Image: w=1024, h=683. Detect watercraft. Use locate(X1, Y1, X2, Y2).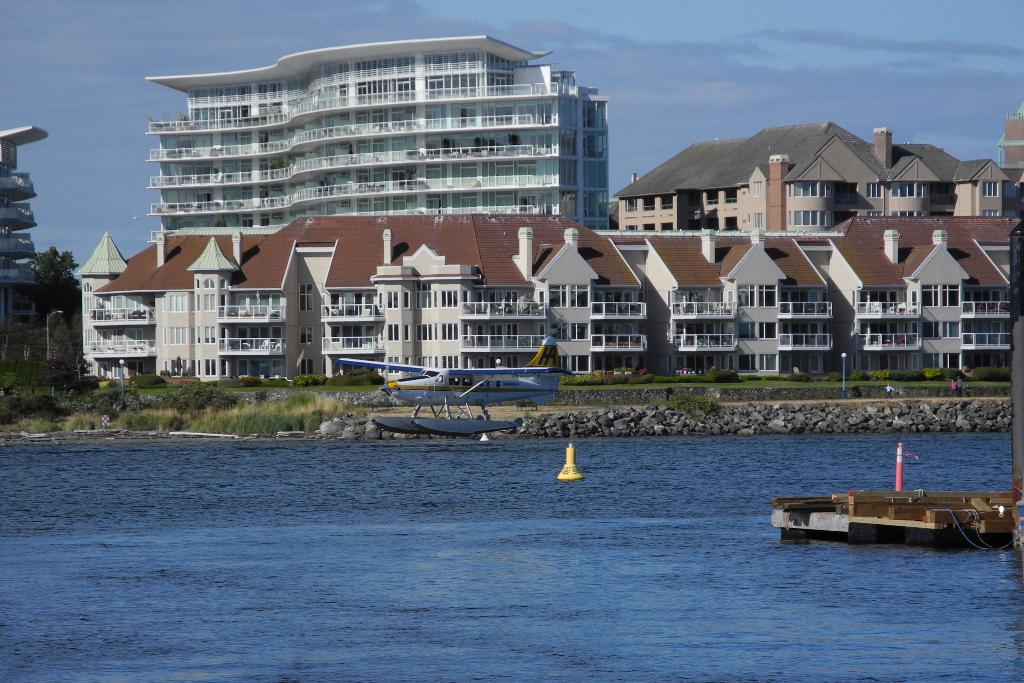
locate(338, 332, 569, 431).
